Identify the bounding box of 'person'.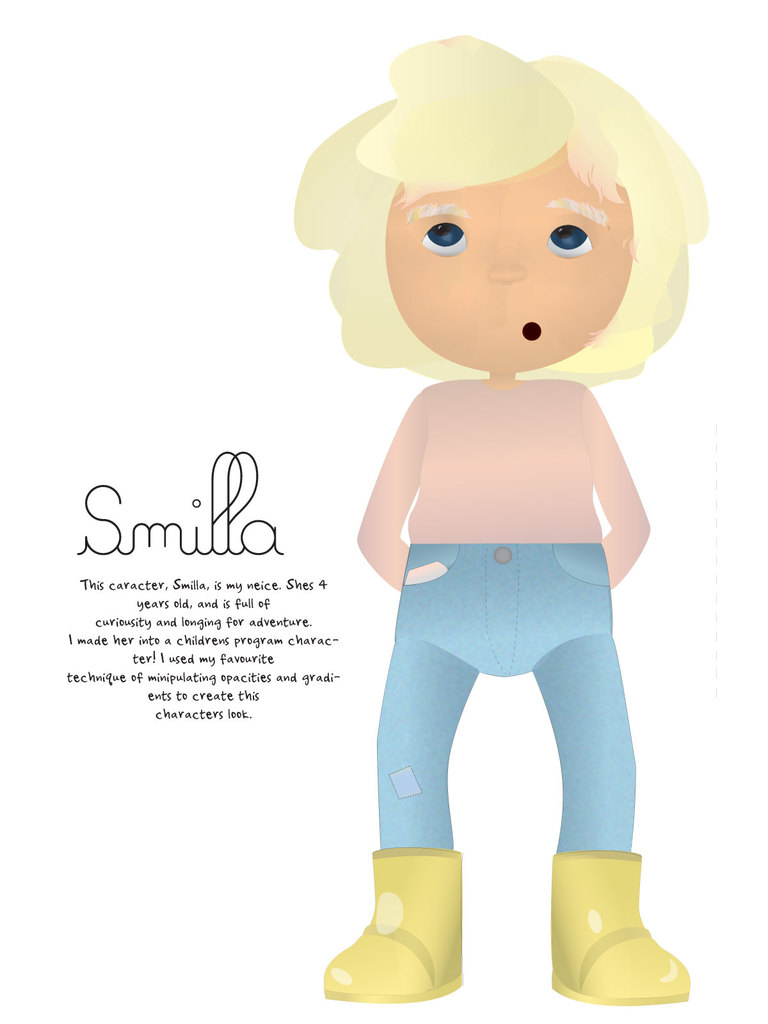
Rect(291, 33, 708, 1007).
